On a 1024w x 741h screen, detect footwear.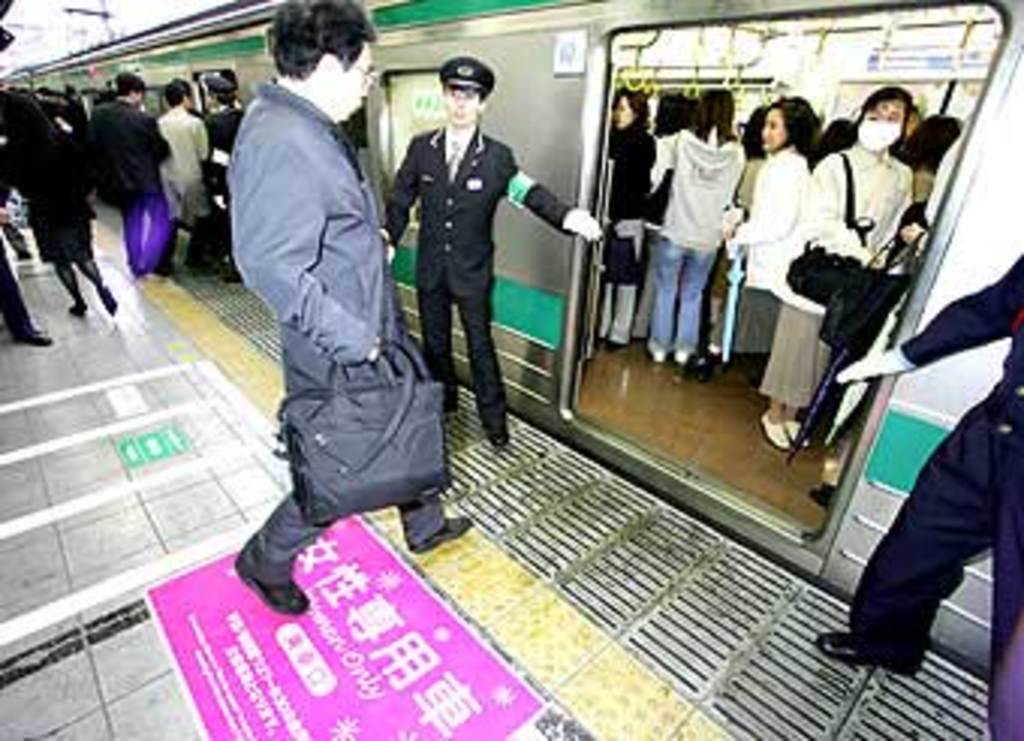
(x1=473, y1=422, x2=518, y2=455).
